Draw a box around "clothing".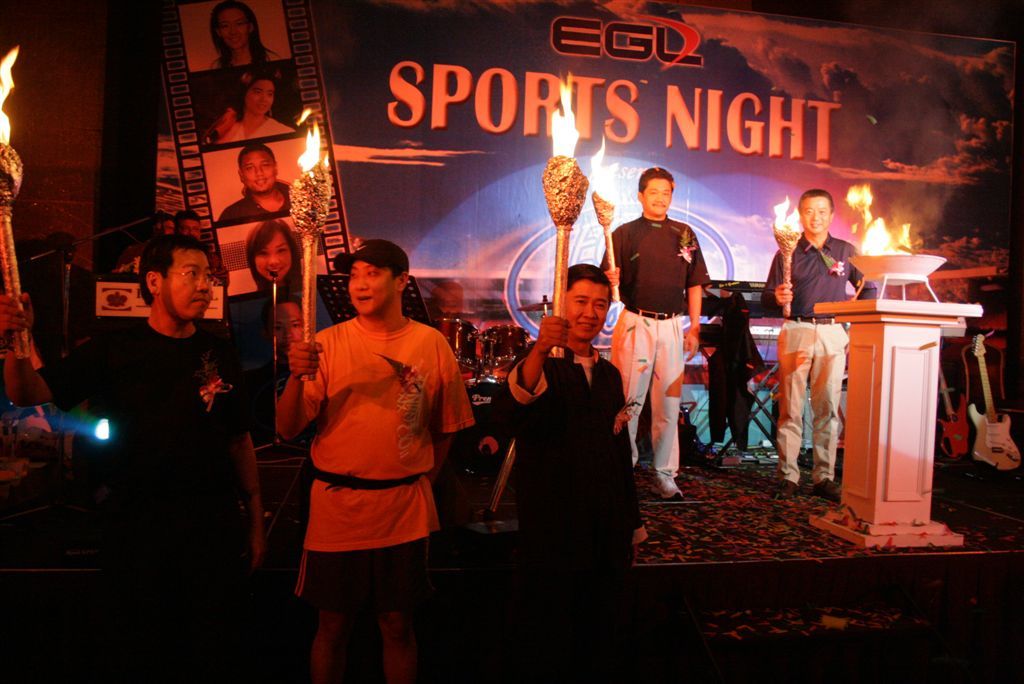
{"left": 601, "top": 224, "right": 707, "bottom": 480}.
